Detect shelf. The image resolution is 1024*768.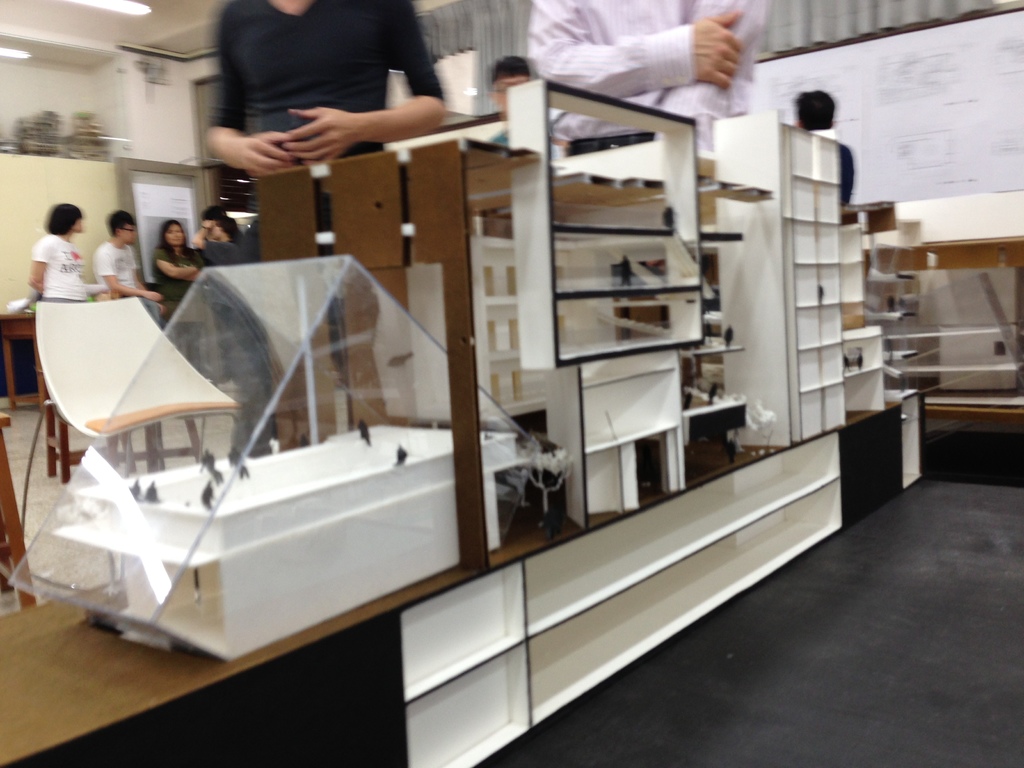
pyautogui.locateOnScreen(708, 111, 838, 438).
